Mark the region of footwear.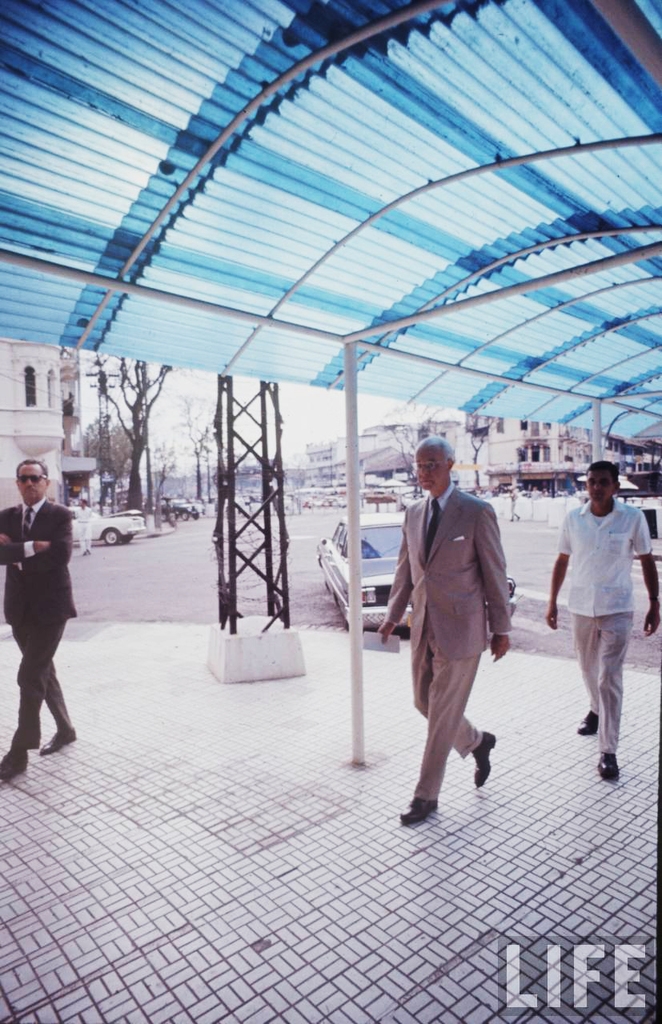
Region: region(471, 730, 495, 790).
